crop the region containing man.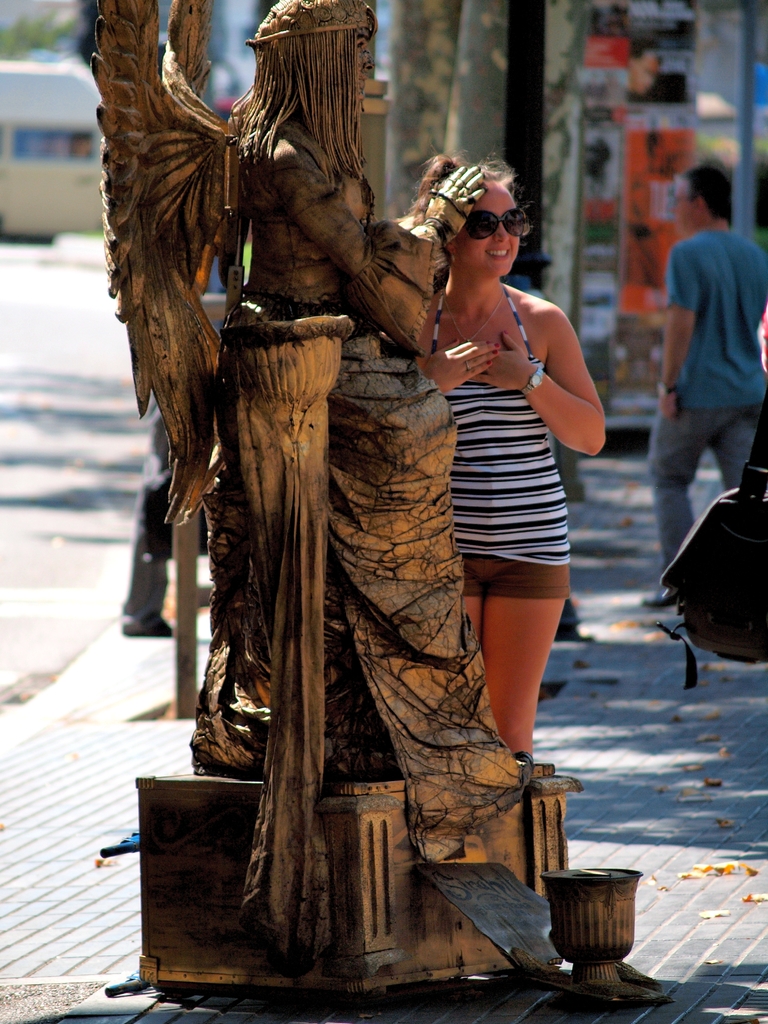
Crop region: 641:161:767:610.
